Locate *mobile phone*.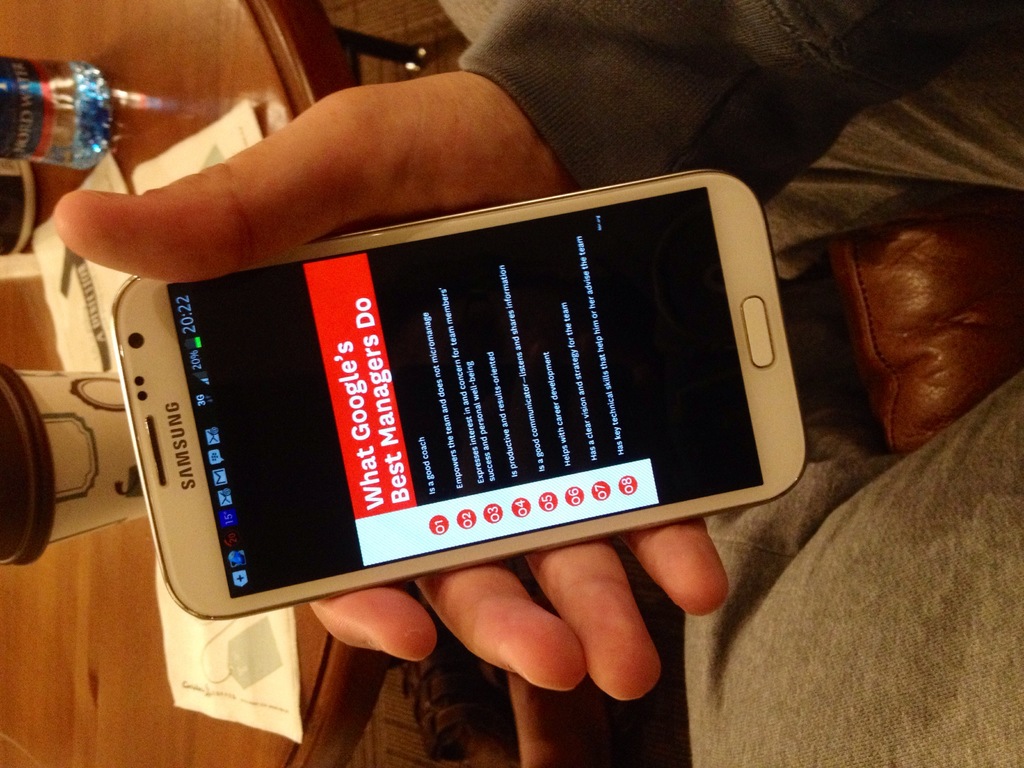
Bounding box: detection(111, 132, 828, 605).
